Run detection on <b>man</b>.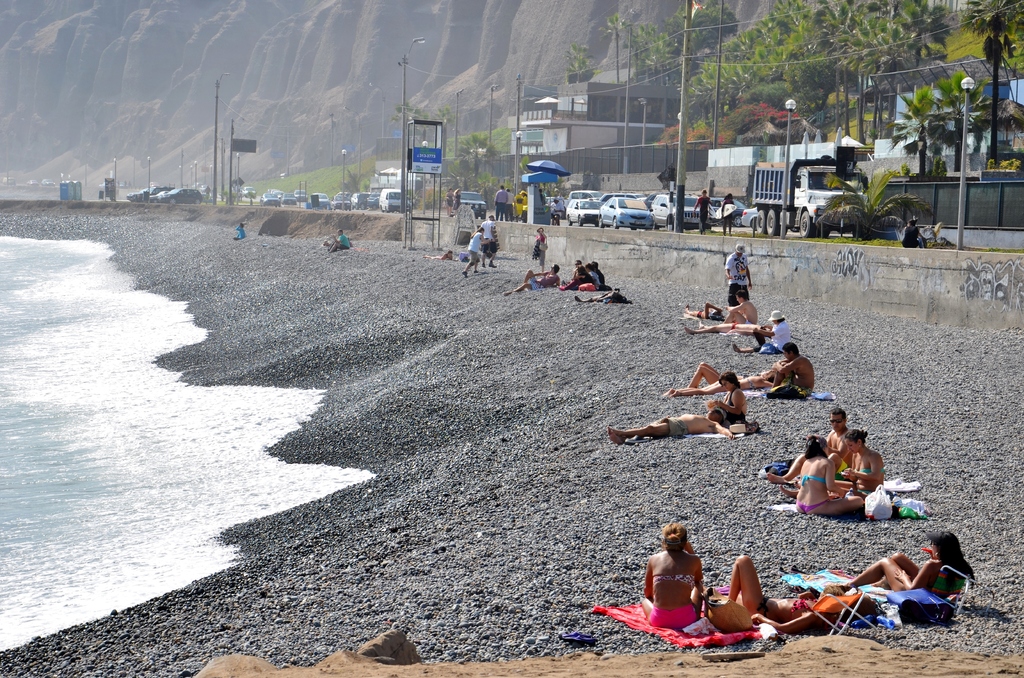
Result: BBox(493, 182, 511, 223).
